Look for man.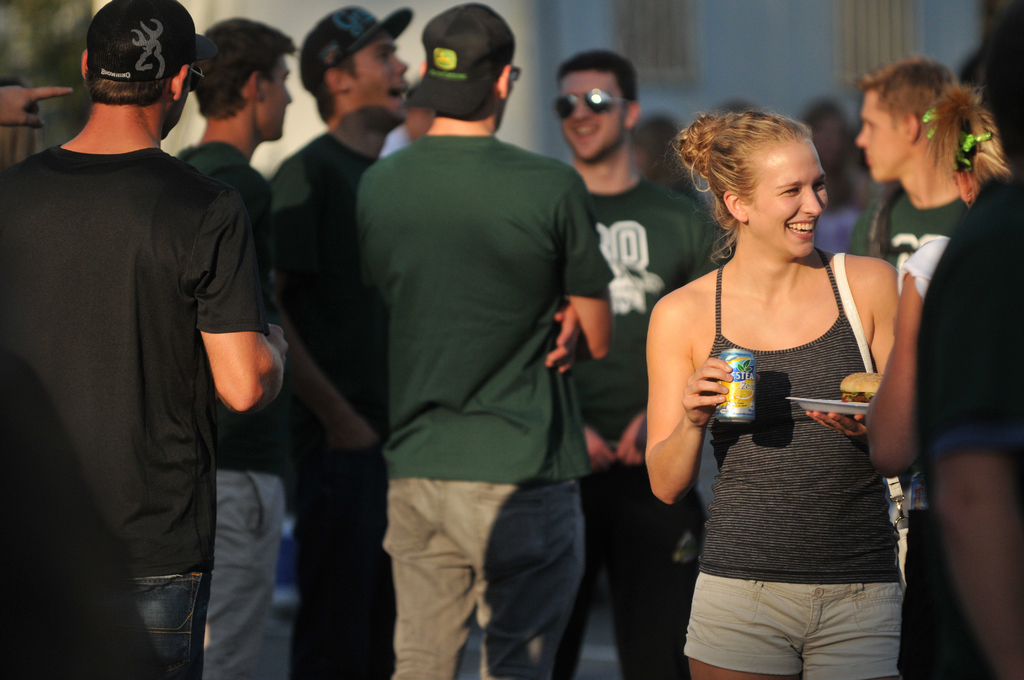
Found: <bbox>173, 19, 295, 679</bbox>.
